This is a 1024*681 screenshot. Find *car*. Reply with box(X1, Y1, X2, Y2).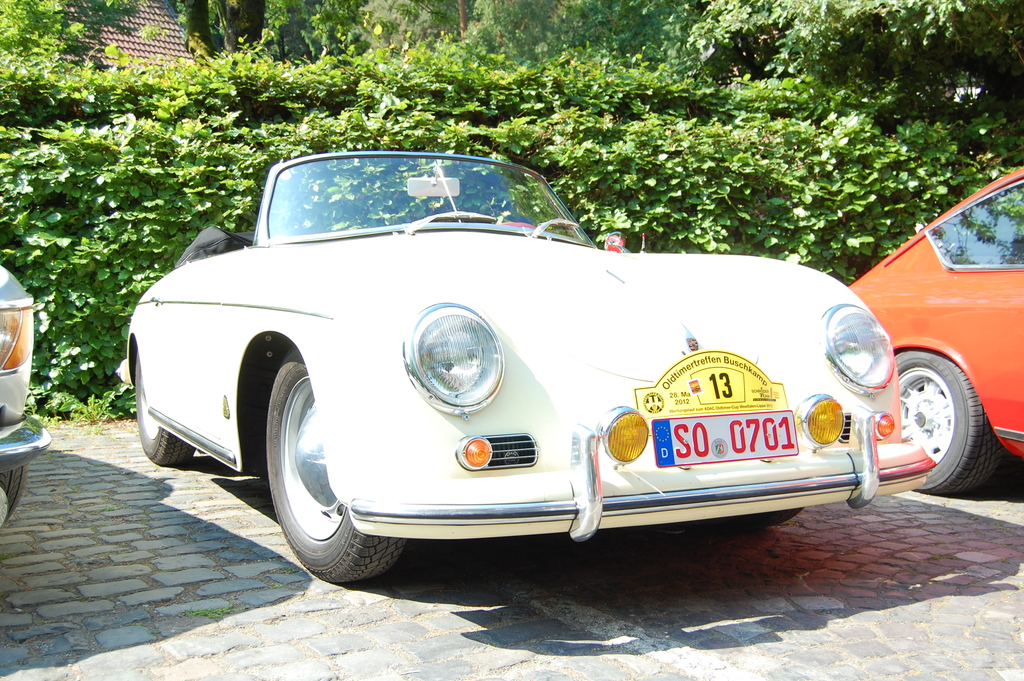
box(0, 261, 47, 529).
